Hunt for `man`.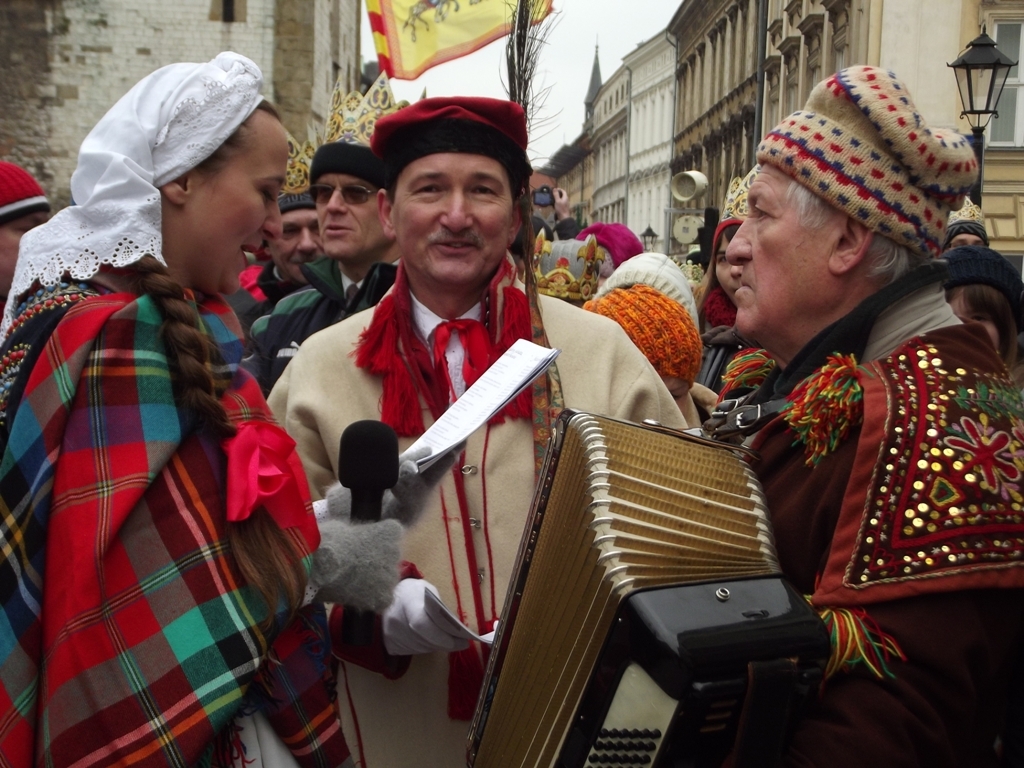
Hunted down at 241 160 399 397.
